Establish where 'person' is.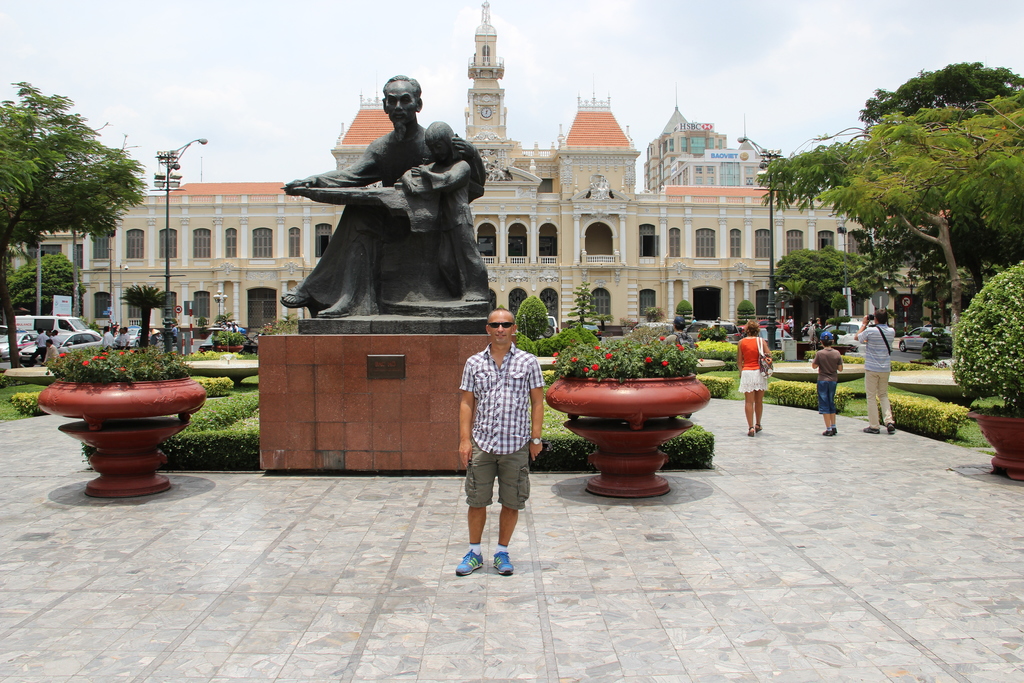
Established at (593,177,606,198).
